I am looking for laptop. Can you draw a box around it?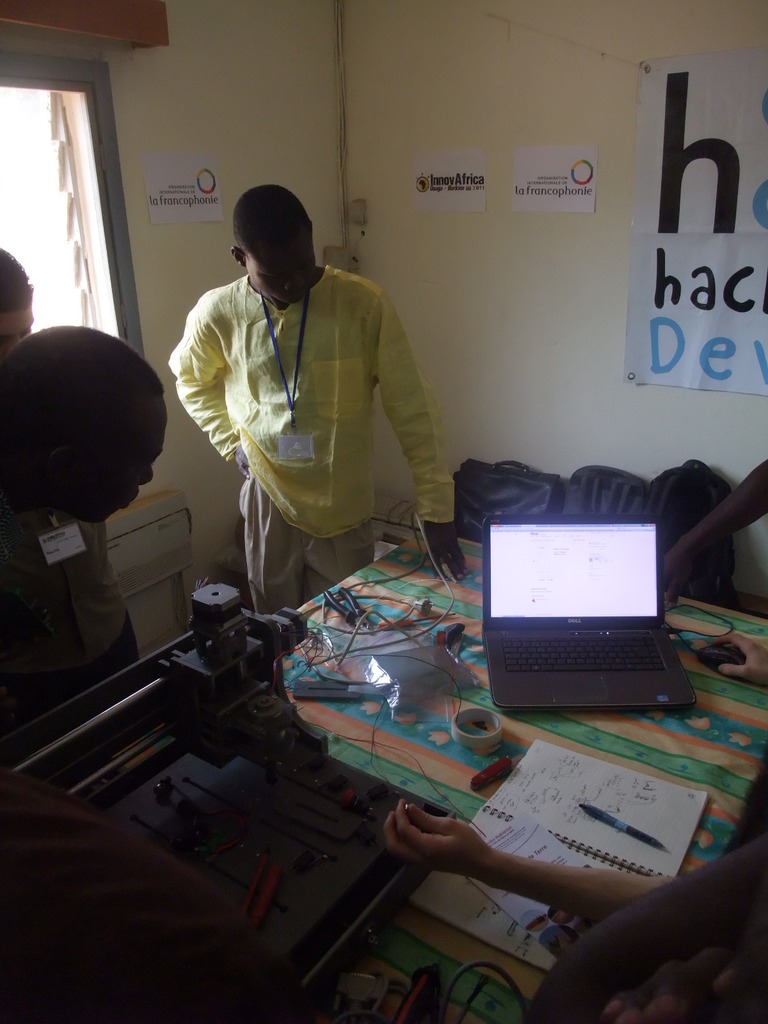
Sure, the bounding box is region(483, 489, 705, 723).
